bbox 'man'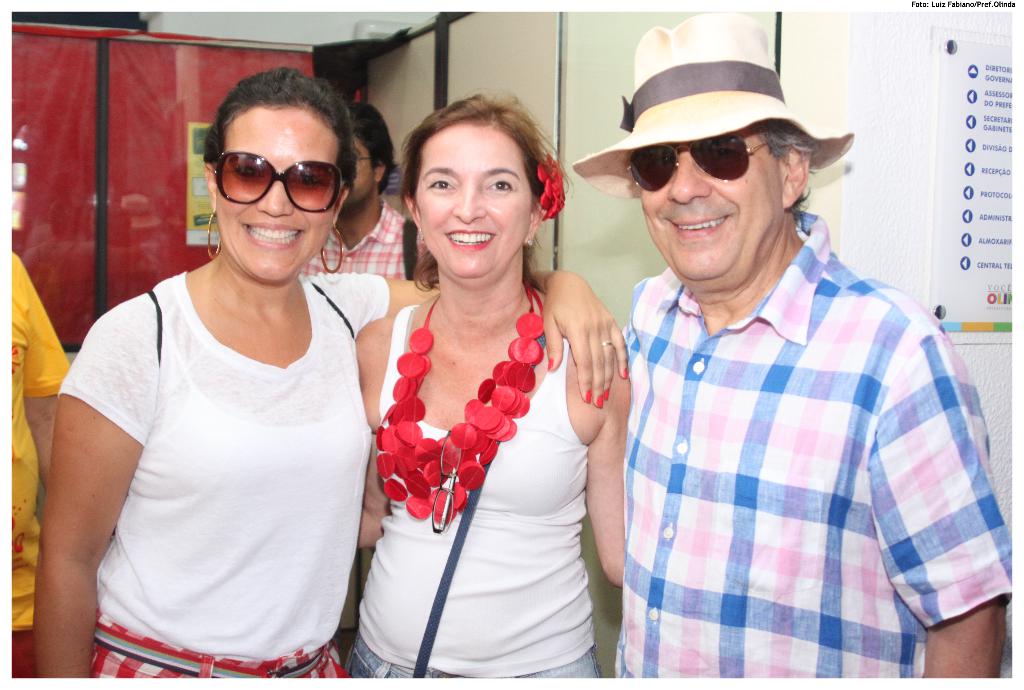
select_region(575, 54, 1001, 687)
